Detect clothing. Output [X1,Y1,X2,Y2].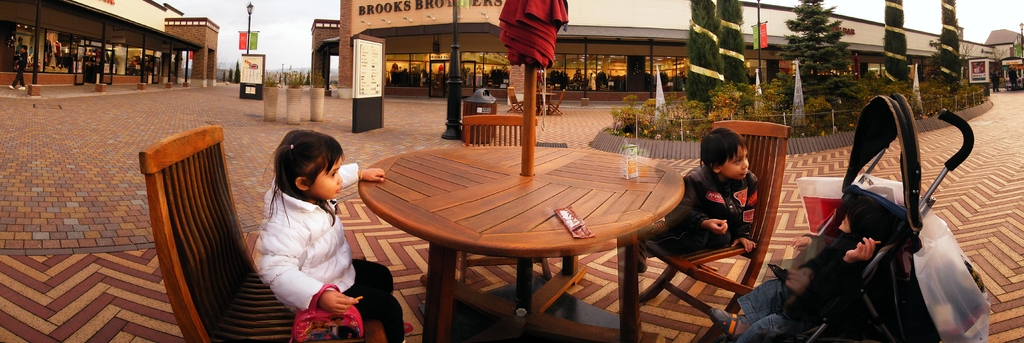
[11,52,27,88].
